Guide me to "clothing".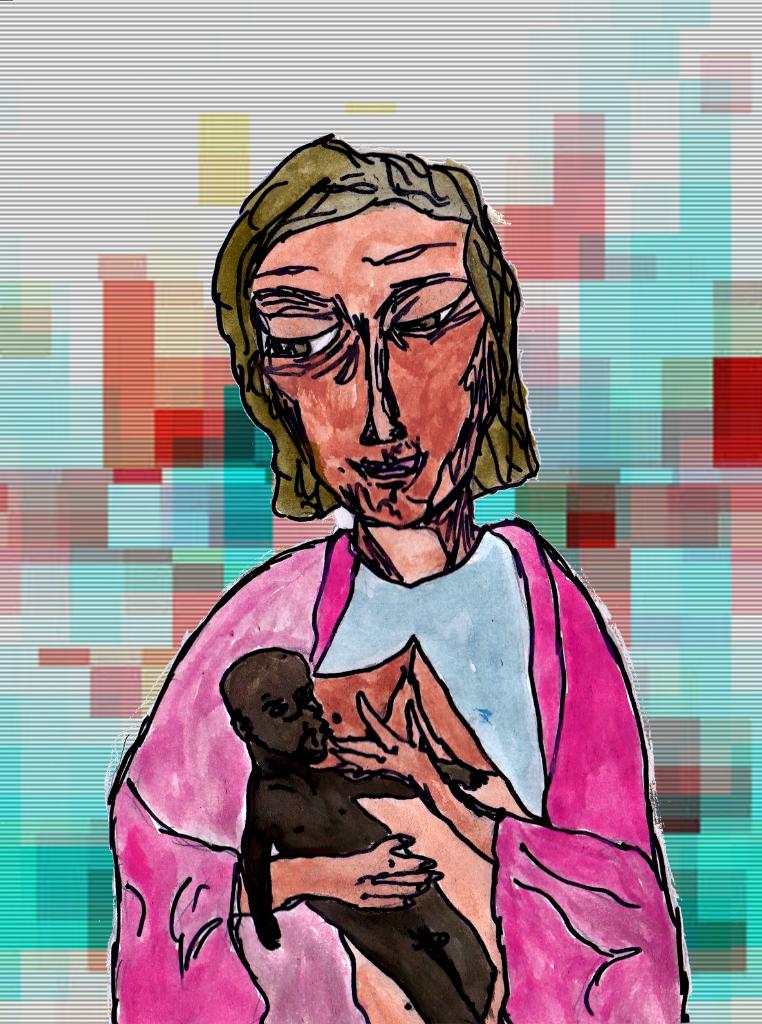
Guidance: locate(131, 503, 674, 999).
